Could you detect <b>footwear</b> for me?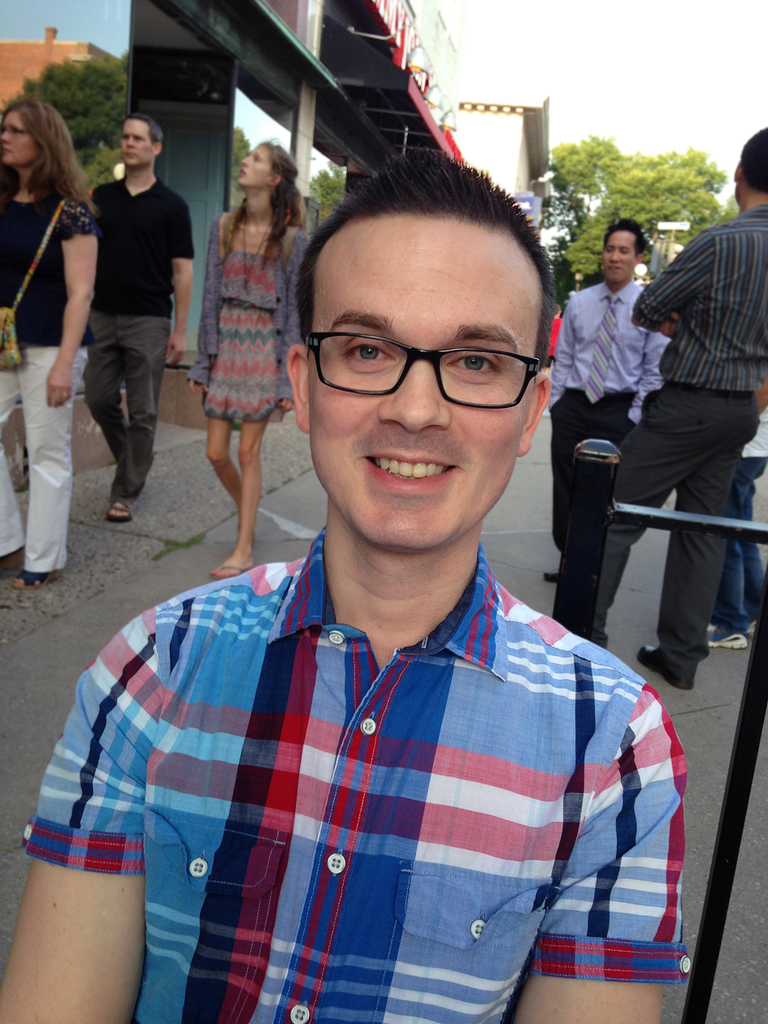
Detection result: {"x1": 545, "y1": 564, "x2": 559, "y2": 588}.
